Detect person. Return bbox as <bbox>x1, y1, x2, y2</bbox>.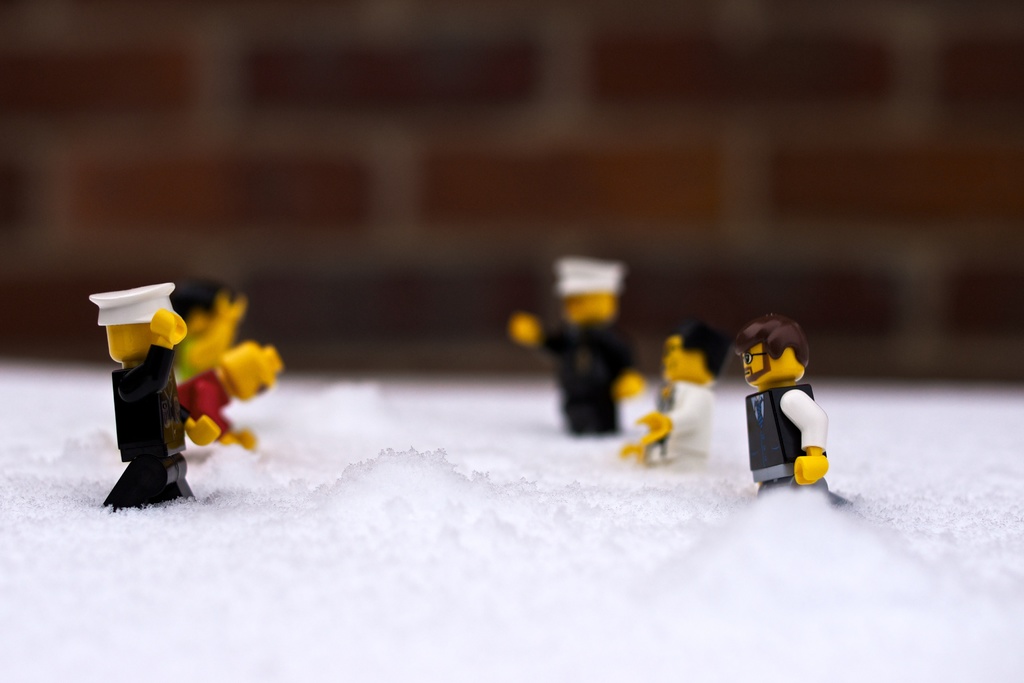
<bbox>624, 321, 726, 463</bbox>.
